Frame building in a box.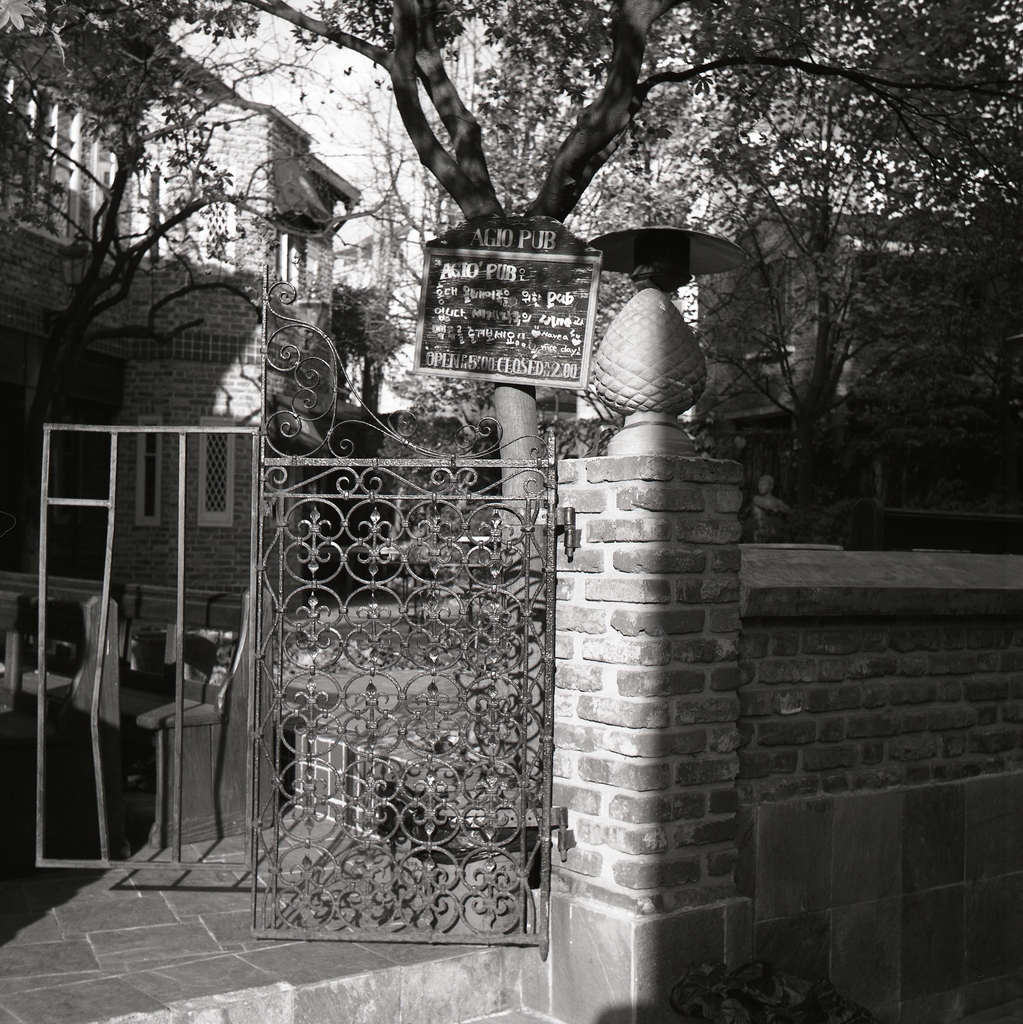
left=0, top=0, right=370, bottom=627.
